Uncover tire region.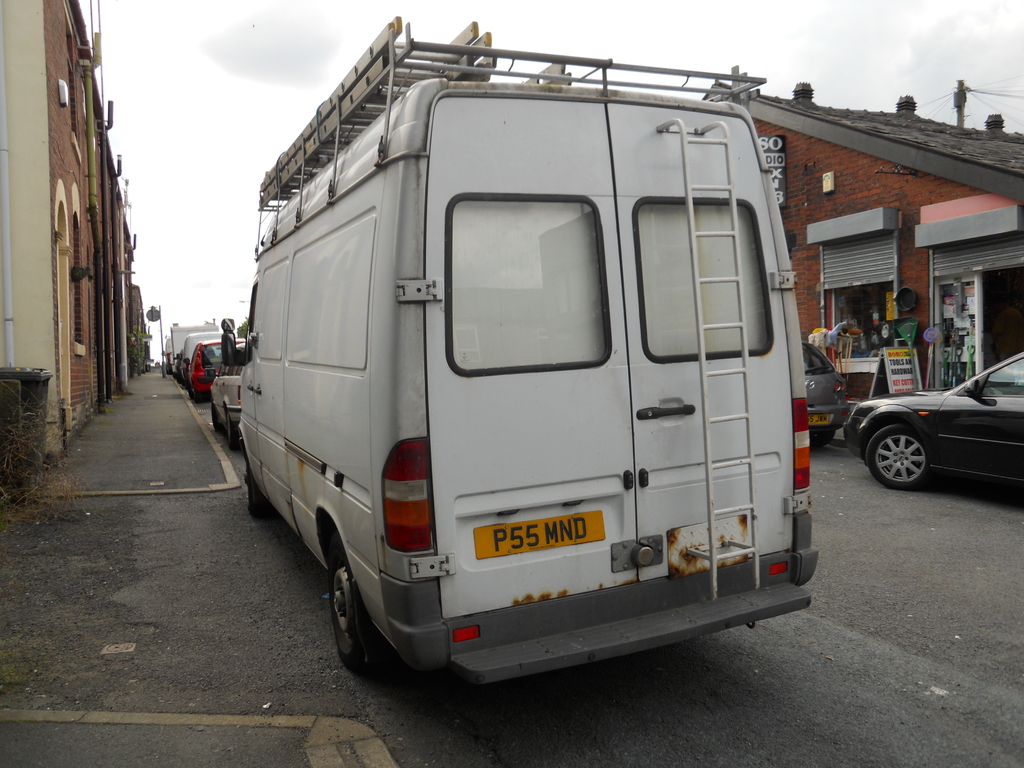
Uncovered: (323,558,386,669).
